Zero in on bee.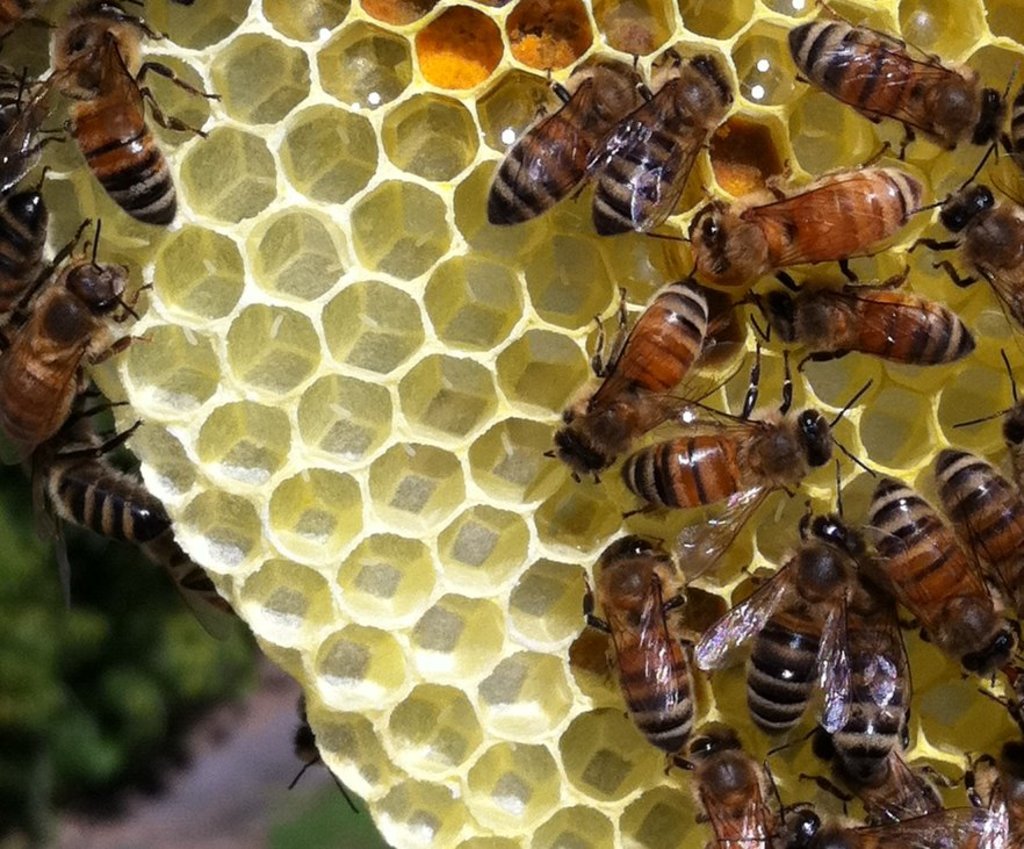
Zeroed in: box=[14, 394, 199, 617].
